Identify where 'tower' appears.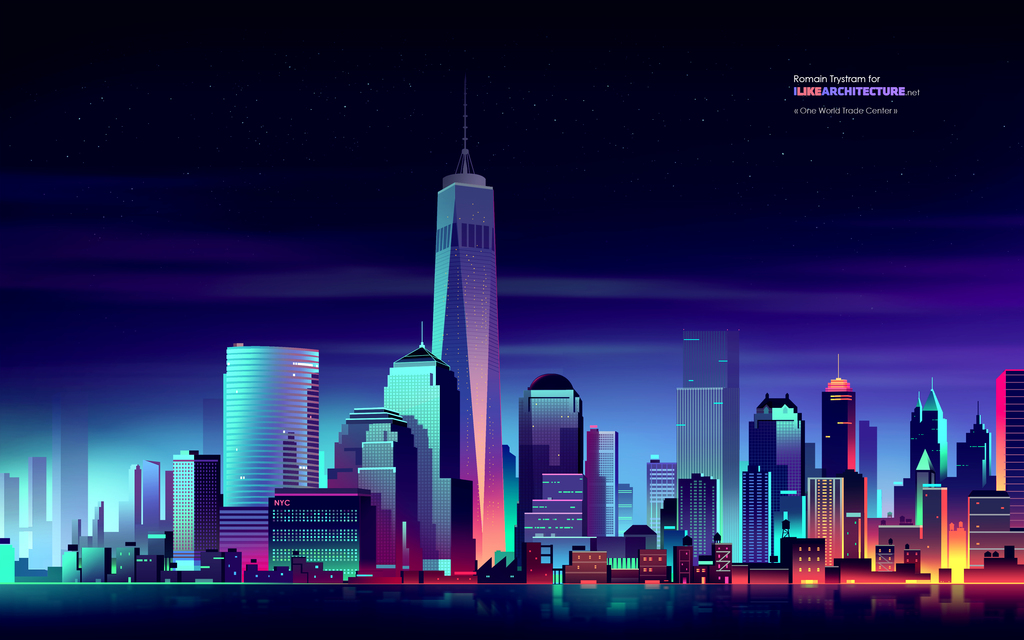
Appears at (132,463,169,584).
